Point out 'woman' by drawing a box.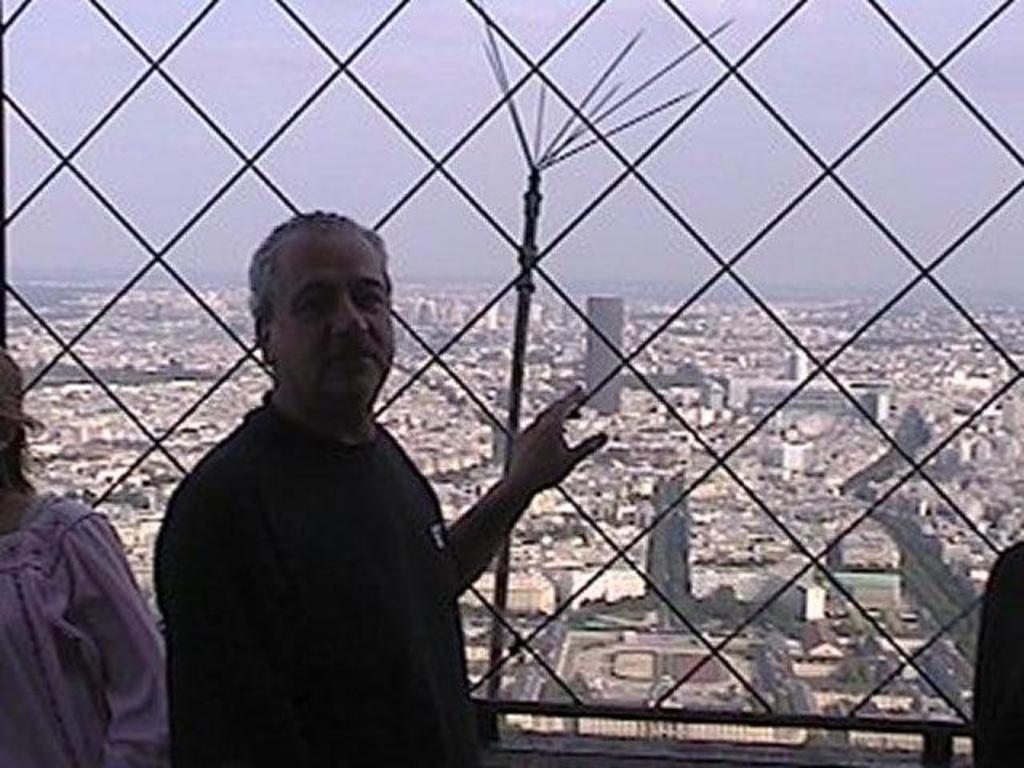
crop(0, 346, 162, 758).
